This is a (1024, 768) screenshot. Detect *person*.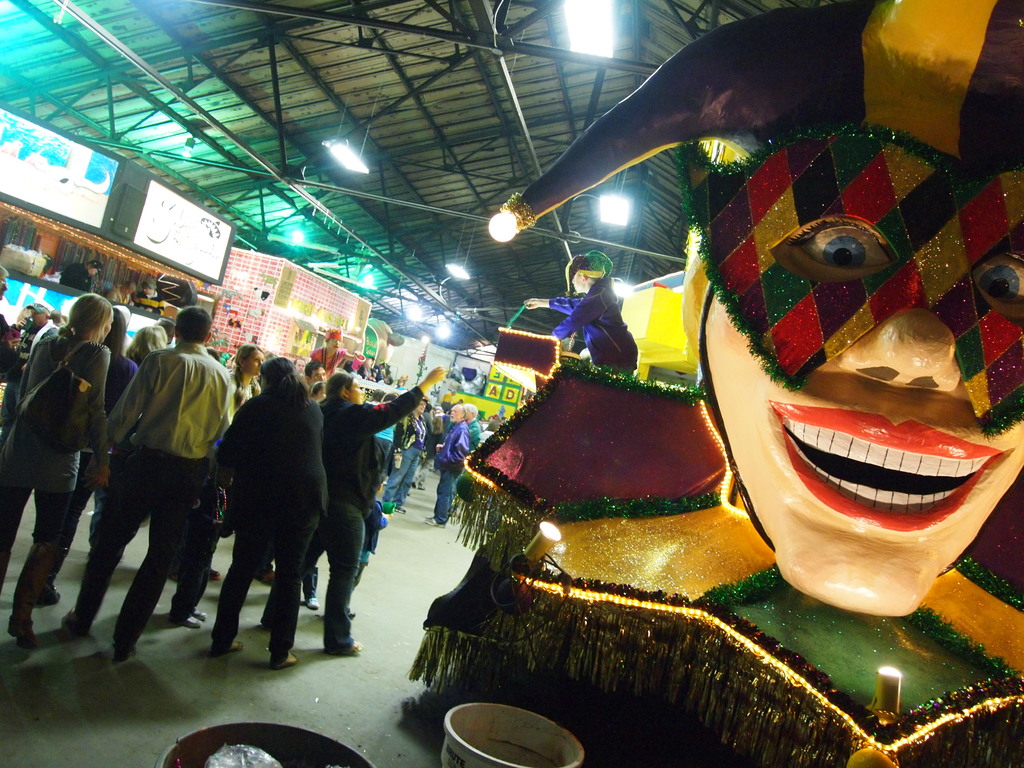
x1=524 y1=249 x2=639 y2=376.
